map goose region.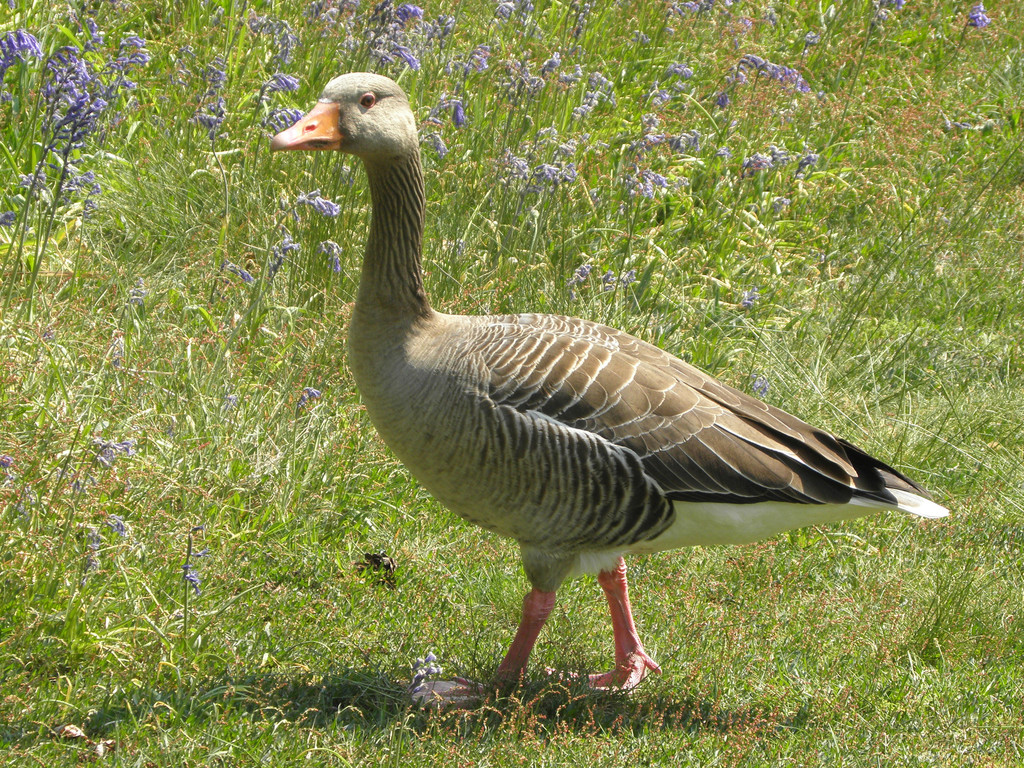
Mapped to (left=265, top=68, right=952, bottom=712).
